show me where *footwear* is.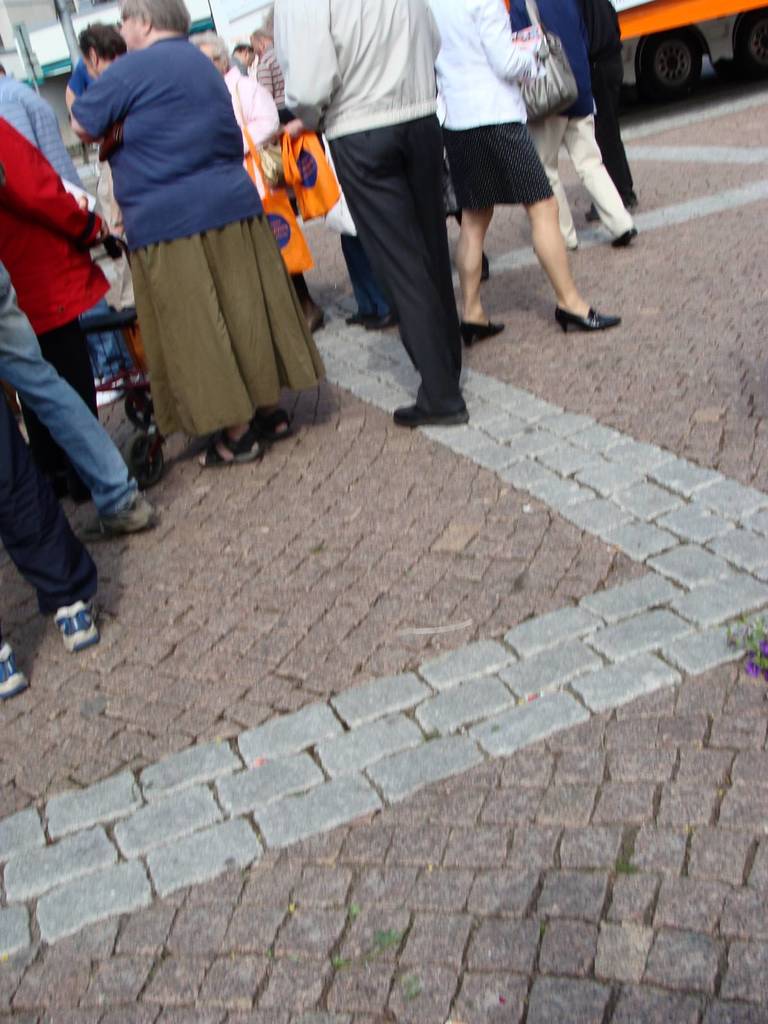
*footwear* is at select_region(387, 399, 470, 428).
